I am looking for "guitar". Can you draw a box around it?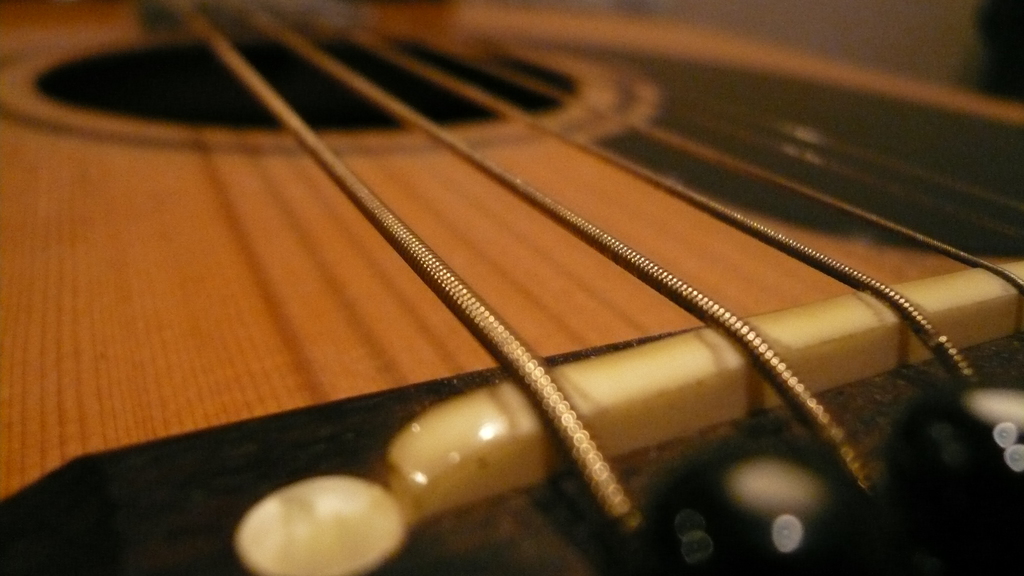
Sure, the bounding box is 0 0 1023 575.
